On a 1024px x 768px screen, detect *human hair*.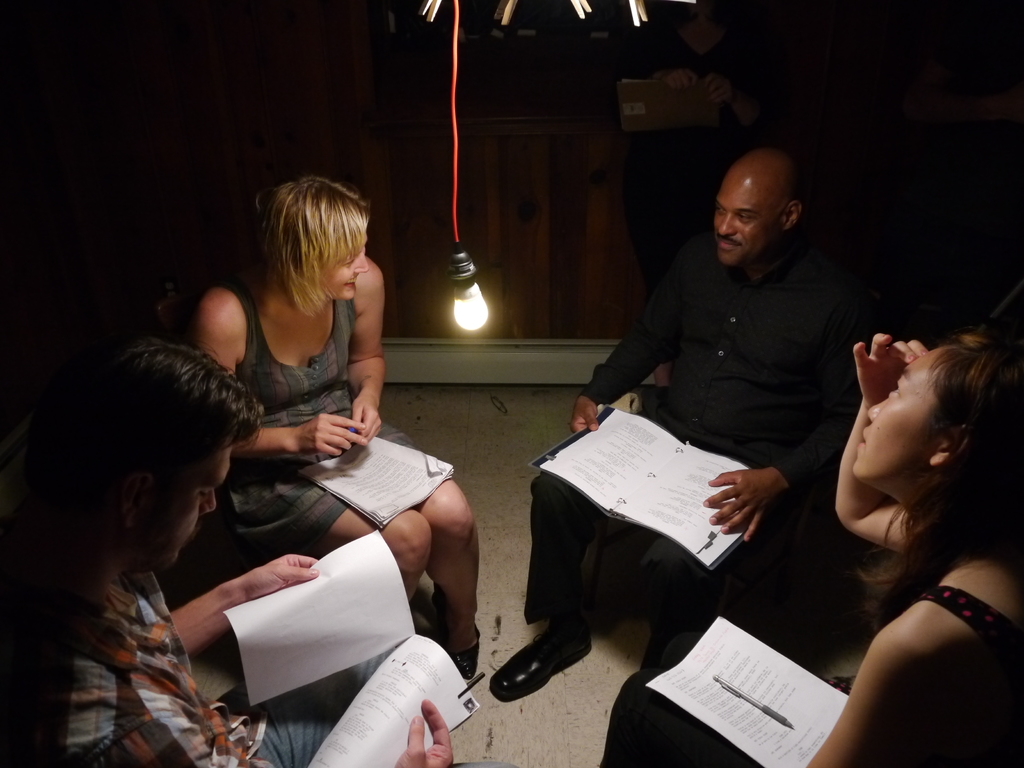
37, 314, 243, 602.
